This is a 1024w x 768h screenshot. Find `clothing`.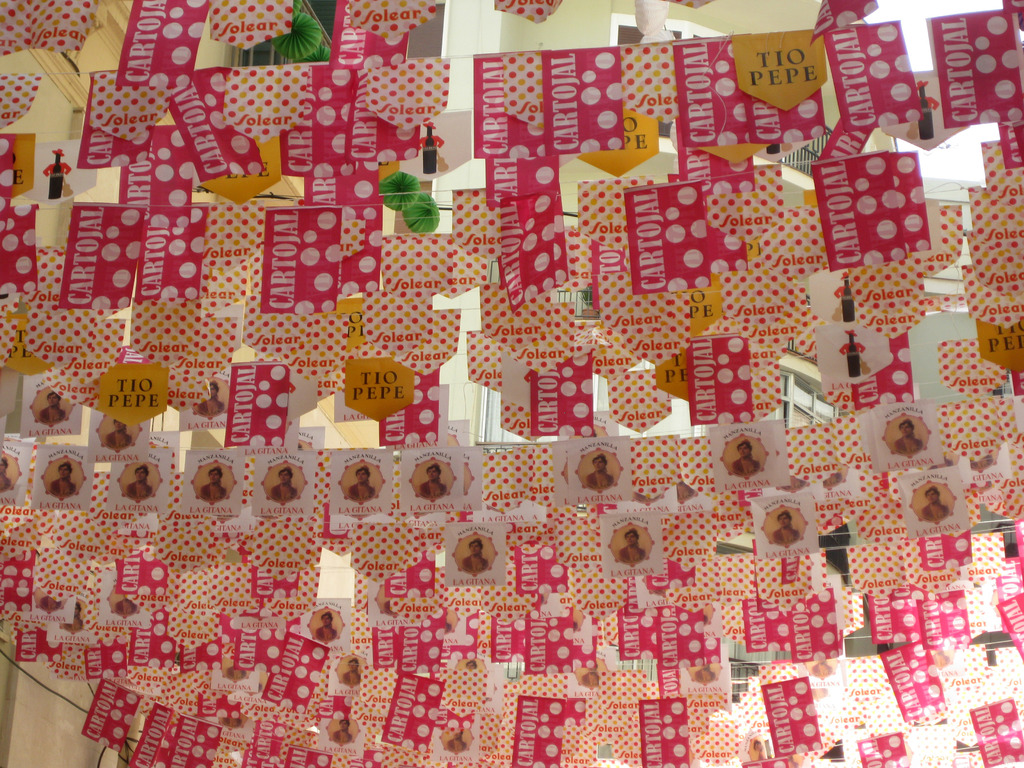
Bounding box: box=[767, 520, 811, 550].
